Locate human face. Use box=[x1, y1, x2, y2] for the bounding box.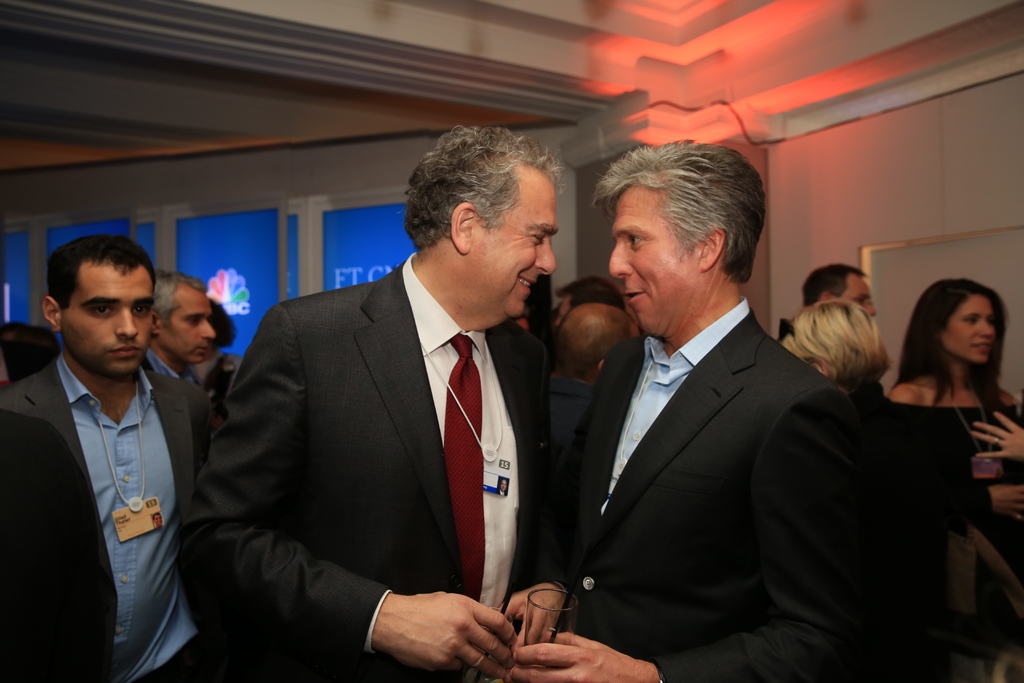
box=[940, 293, 993, 366].
